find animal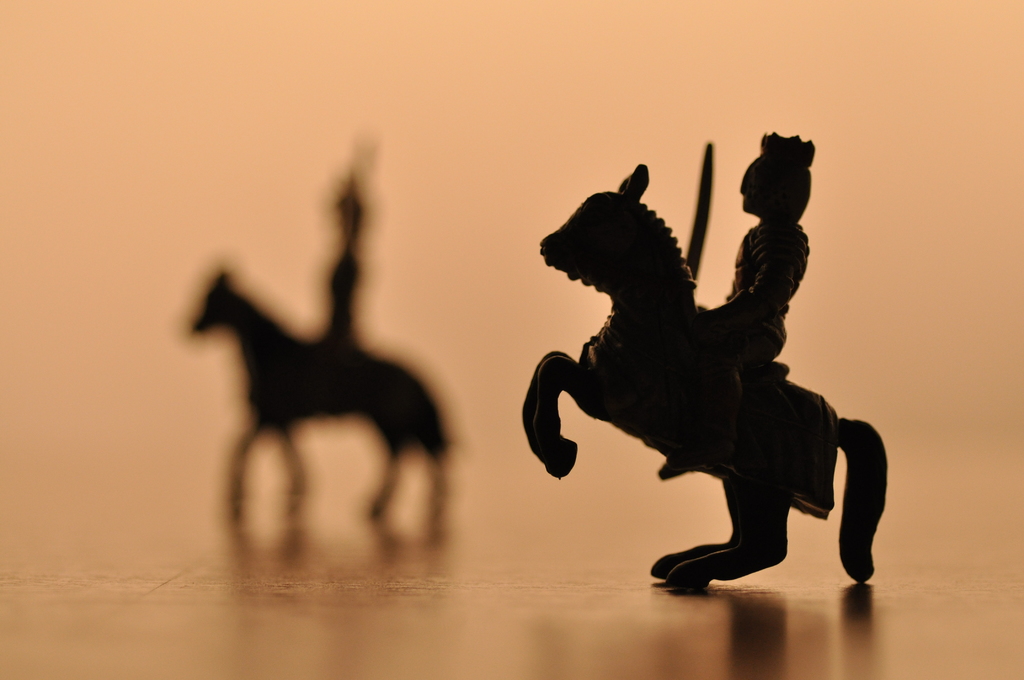
192:273:461:533
